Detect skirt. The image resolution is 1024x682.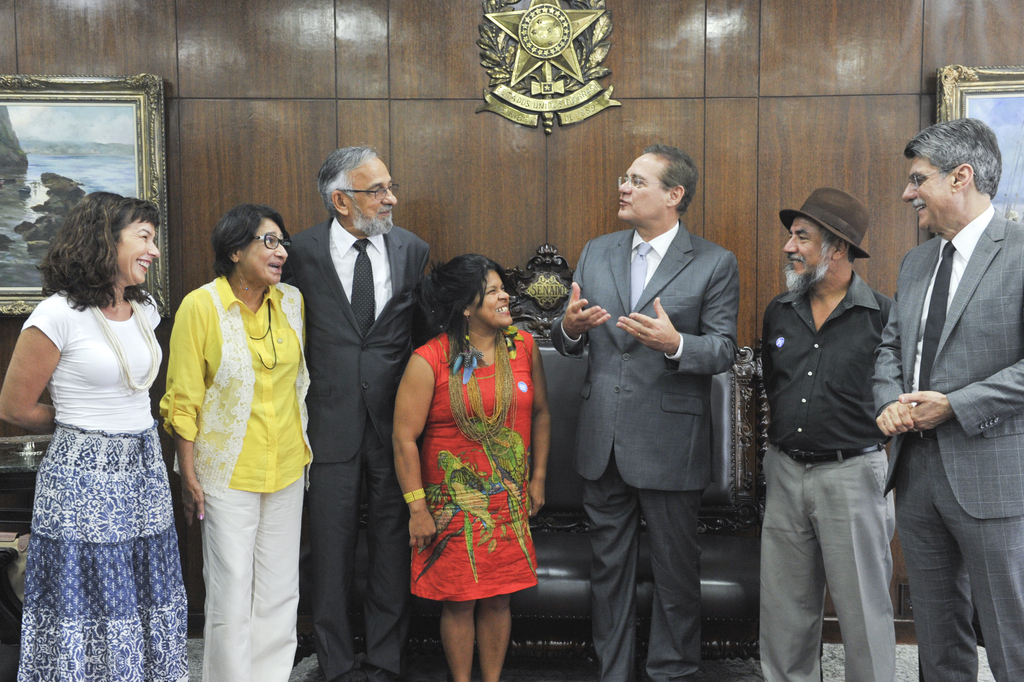
crop(17, 419, 193, 681).
